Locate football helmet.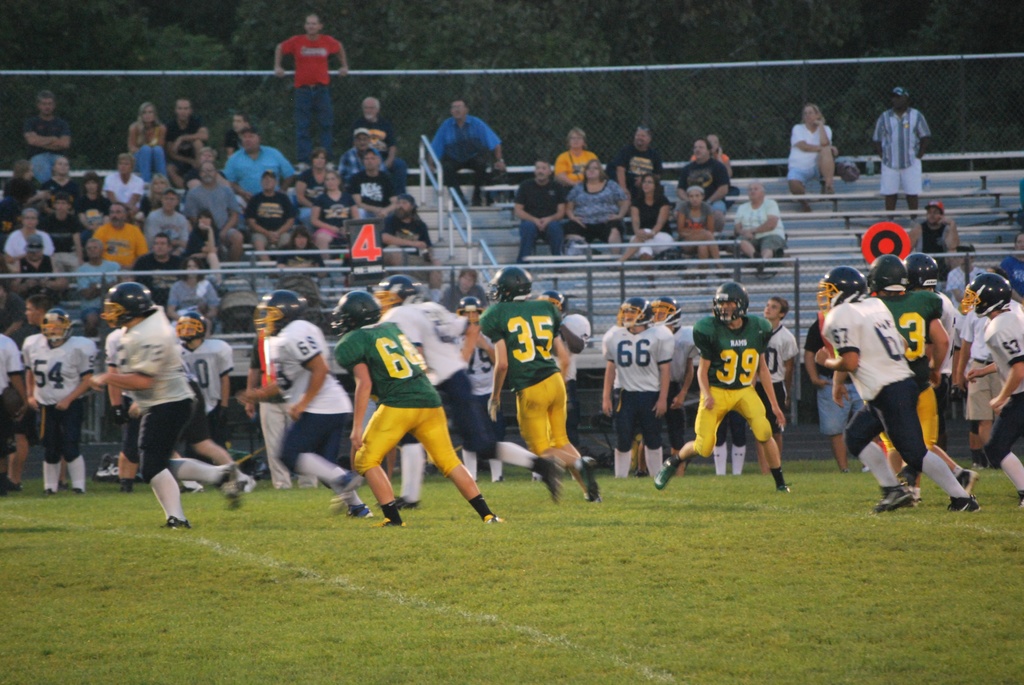
Bounding box: (x1=655, y1=292, x2=685, y2=326).
